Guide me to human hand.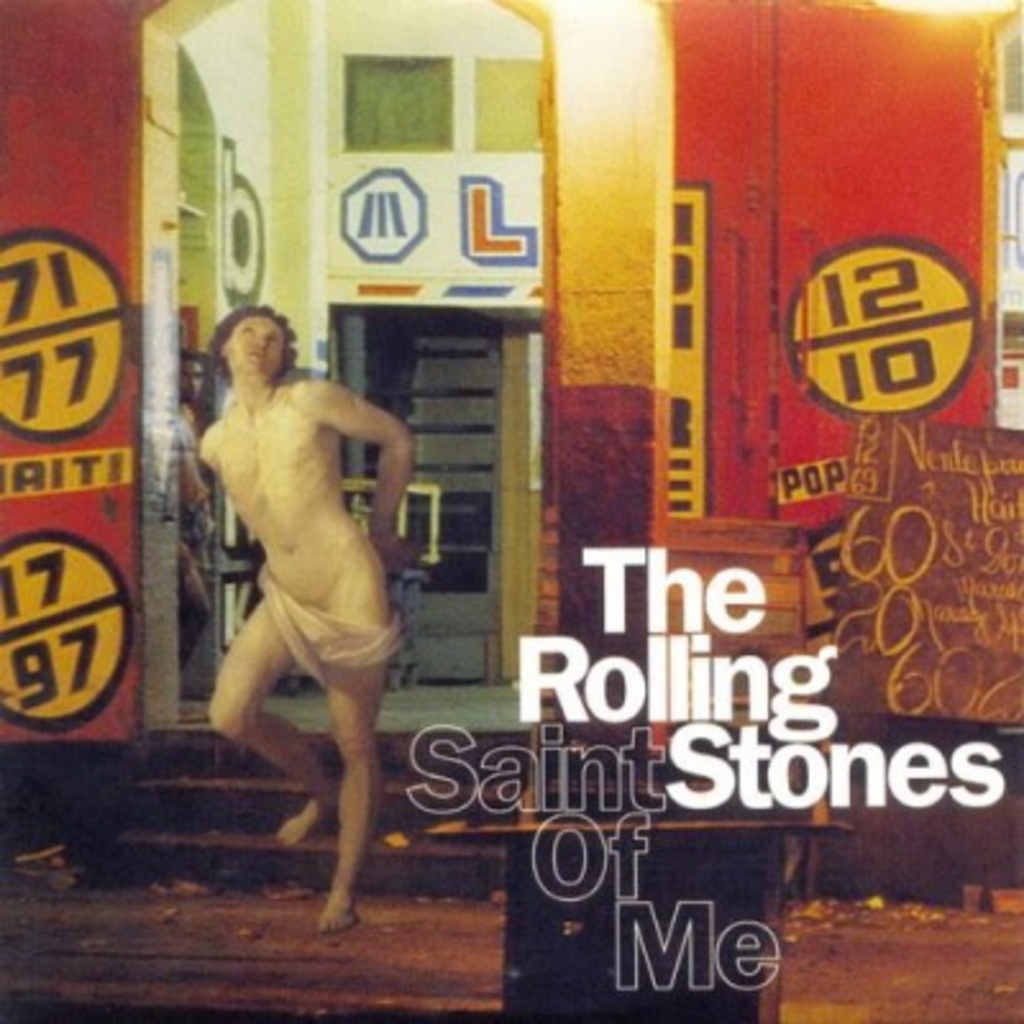
Guidance: x1=369, y1=532, x2=407, y2=579.
